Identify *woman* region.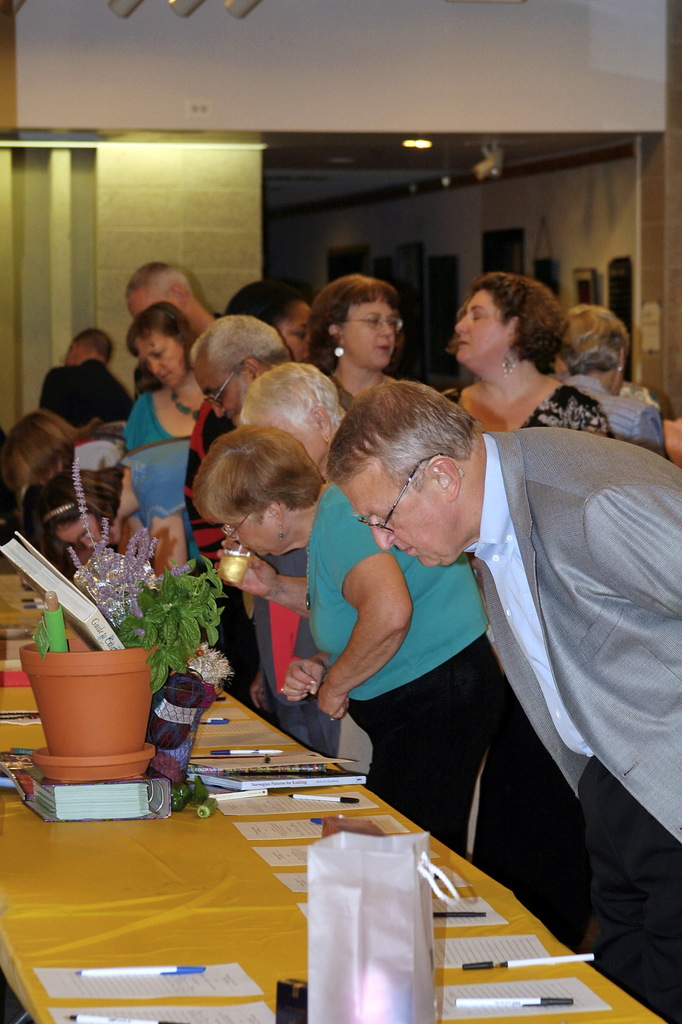
Region: (79, 292, 209, 609).
